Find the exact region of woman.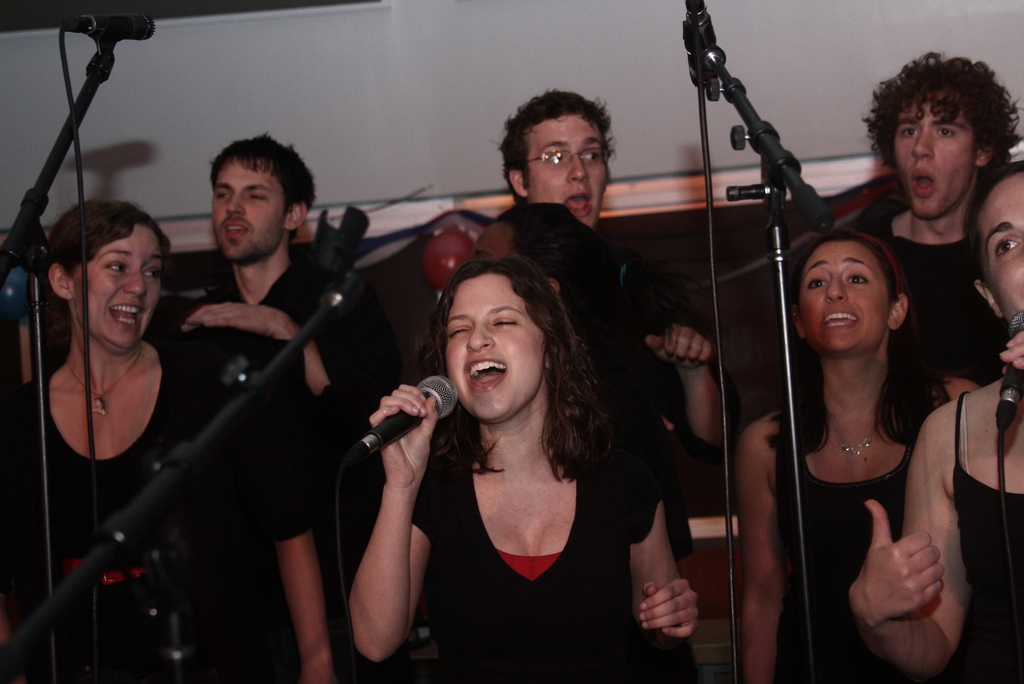
Exact region: BBox(732, 229, 943, 683).
